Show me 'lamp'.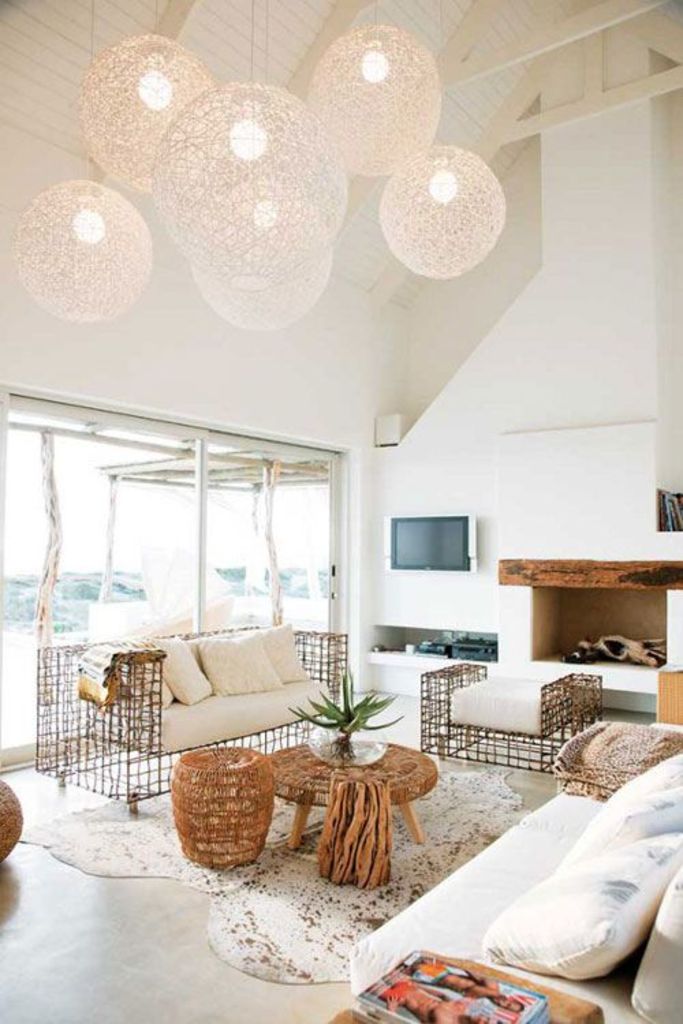
'lamp' is here: bbox=[152, 0, 350, 253].
